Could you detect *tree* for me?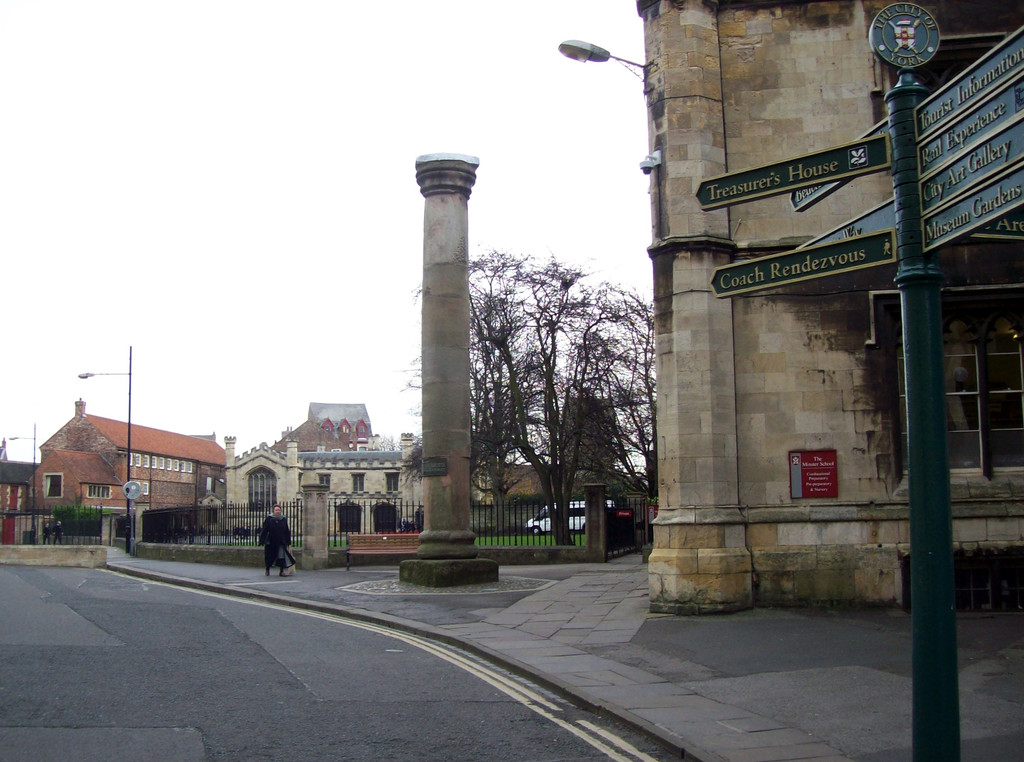
Detection result: 457,200,669,559.
